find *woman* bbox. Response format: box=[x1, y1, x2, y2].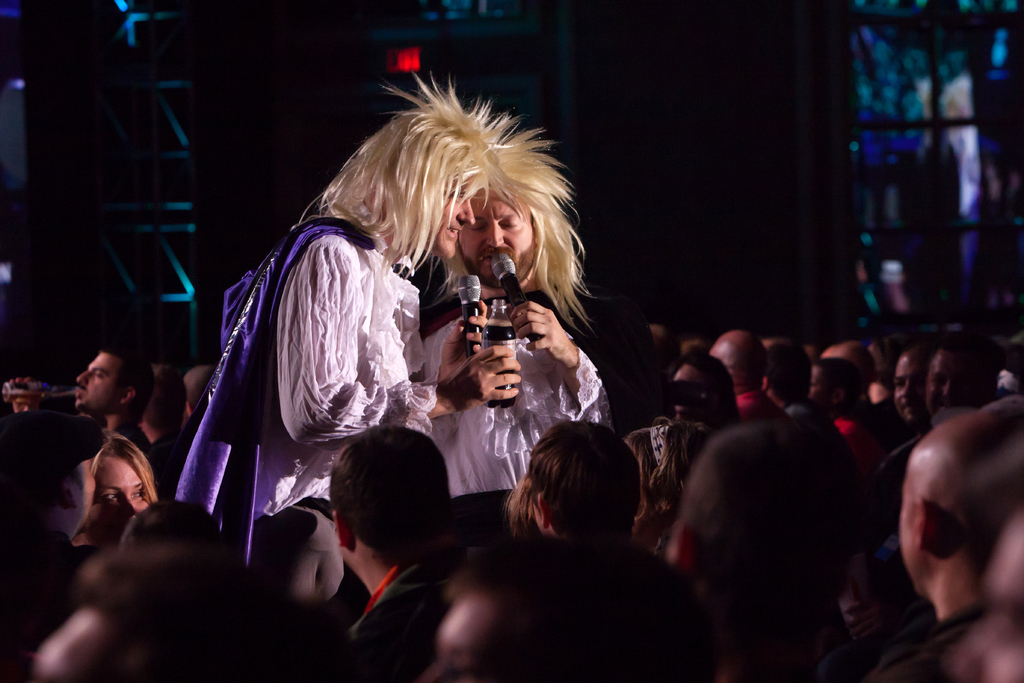
box=[70, 426, 154, 546].
